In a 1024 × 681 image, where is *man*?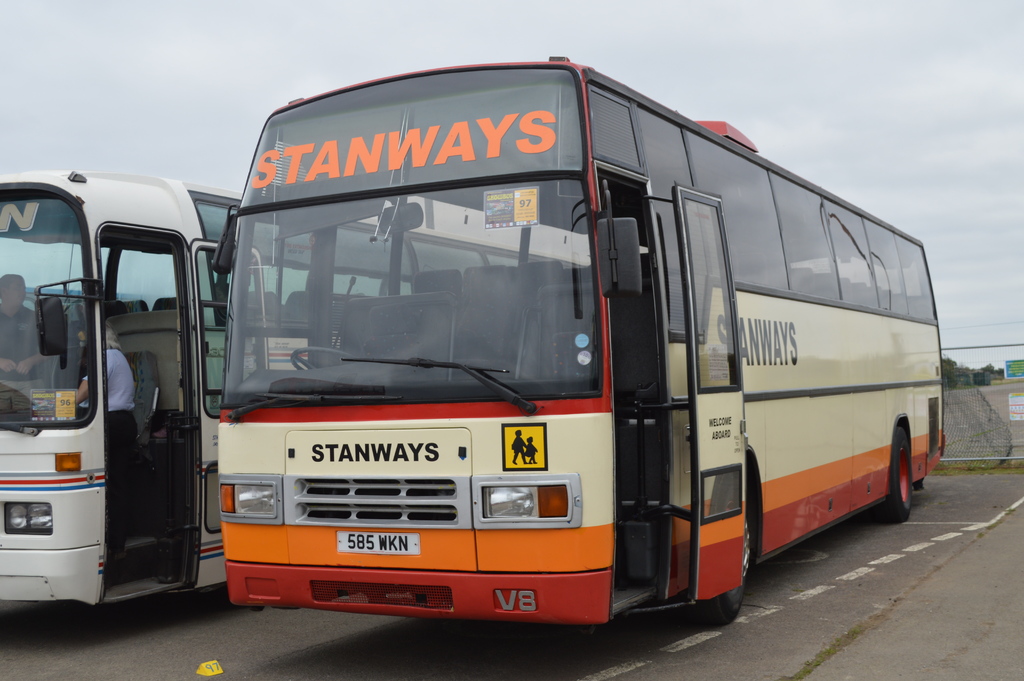
pyautogui.locateOnScreen(0, 274, 55, 375).
